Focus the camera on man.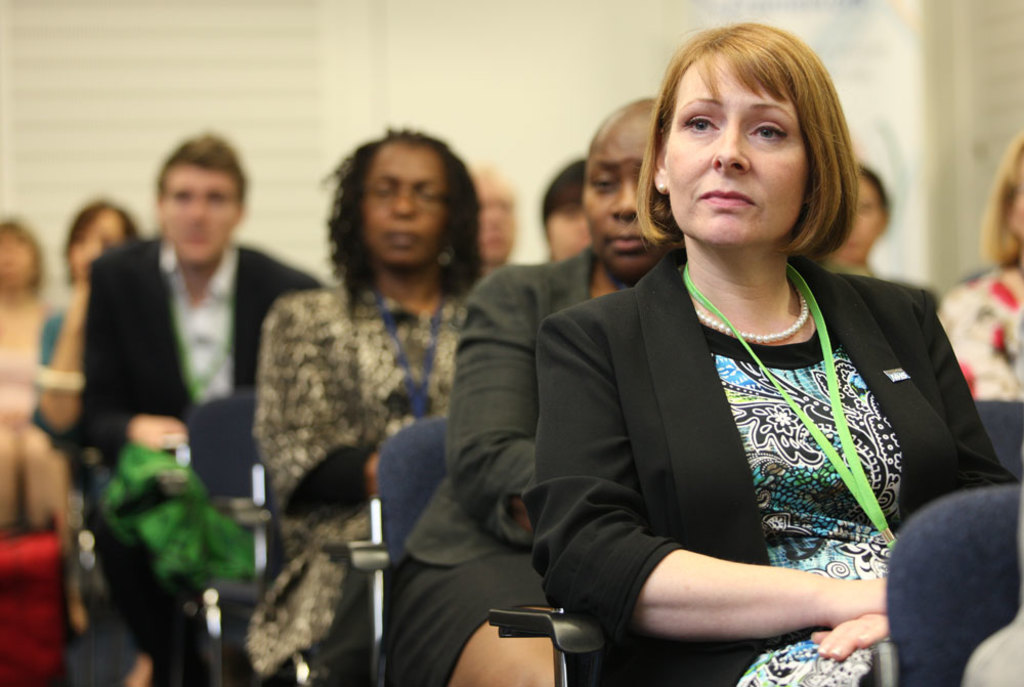
Focus region: (469,163,519,267).
